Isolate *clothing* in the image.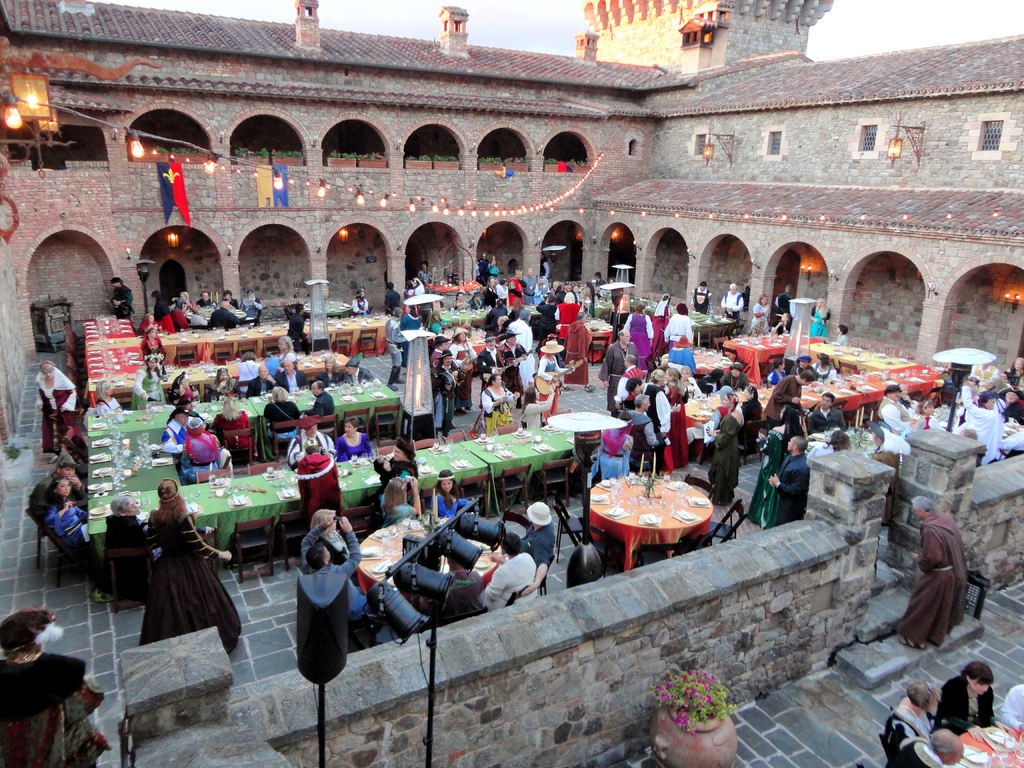
Isolated region: pyautogui.locateOnScreen(932, 677, 996, 734).
